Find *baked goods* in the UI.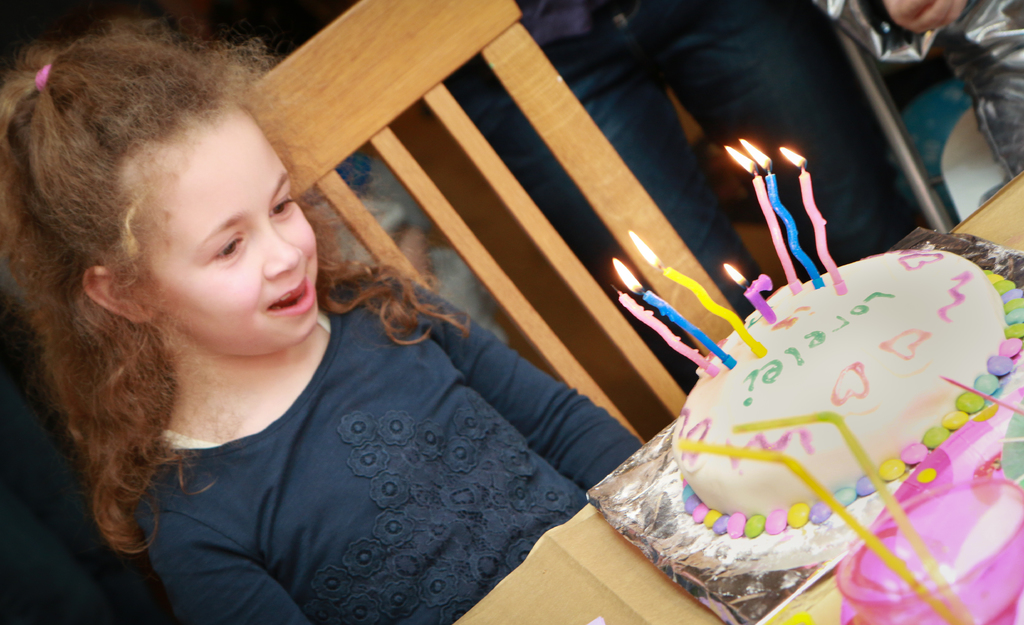
UI element at Rect(671, 249, 1010, 519).
